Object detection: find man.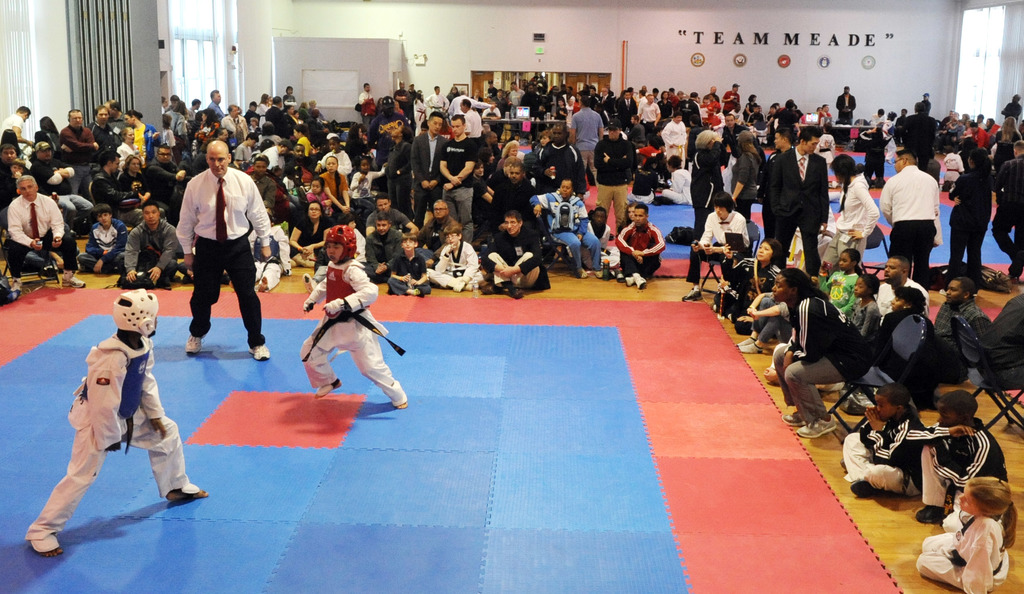
{"left": 674, "top": 88, "right": 701, "bottom": 165}.
